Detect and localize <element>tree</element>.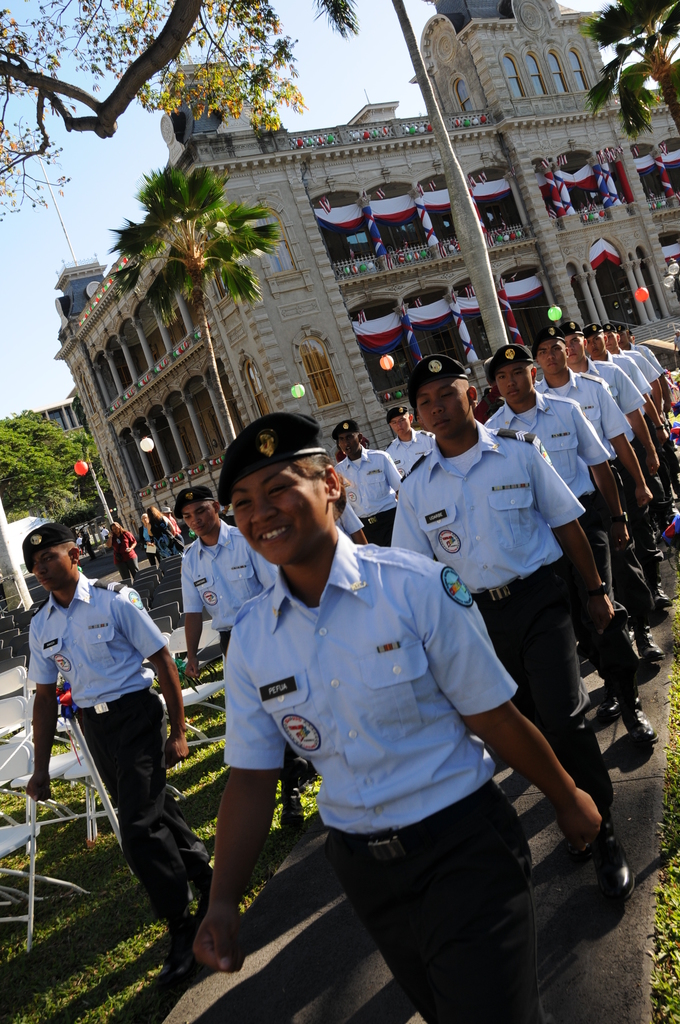
Localized at BBox(0, 0, 356, 303).
